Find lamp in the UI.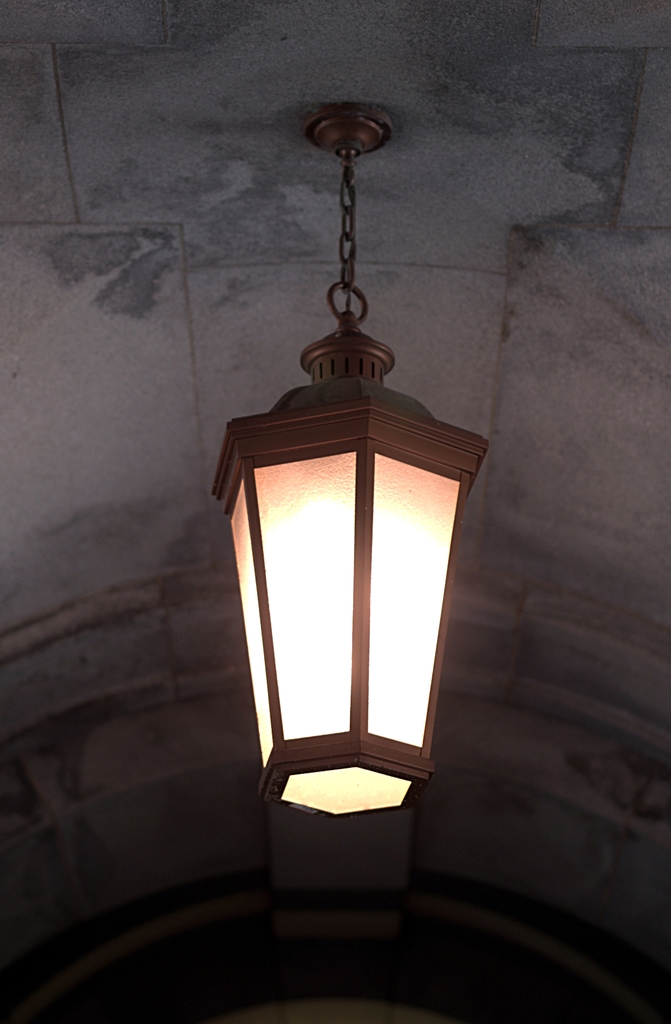
UI element at 224, 77, 477, 929.
